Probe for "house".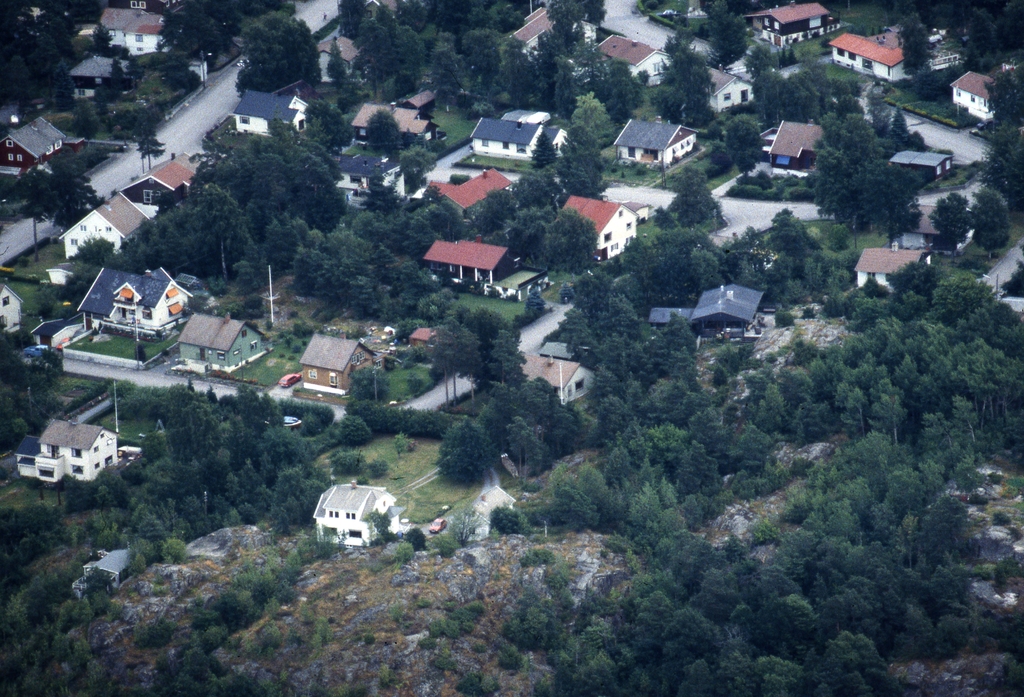
Probe result: box=[895, 150, 956, 180].
